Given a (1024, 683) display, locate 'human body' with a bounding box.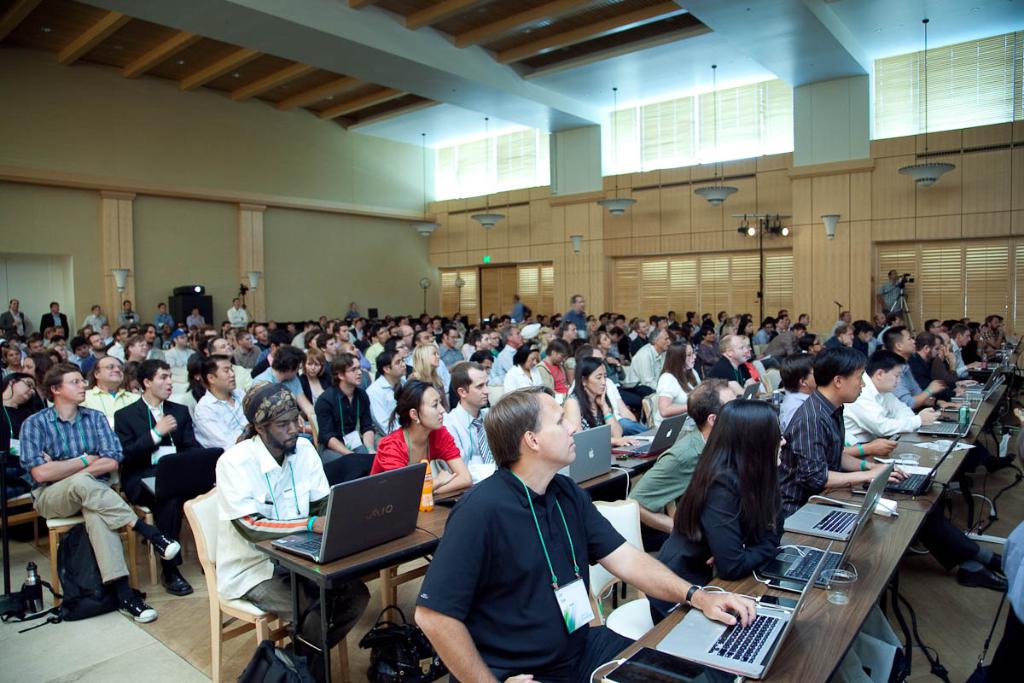
Located: pyautogui.locateOnScreen(11, 374, 133, 645).
